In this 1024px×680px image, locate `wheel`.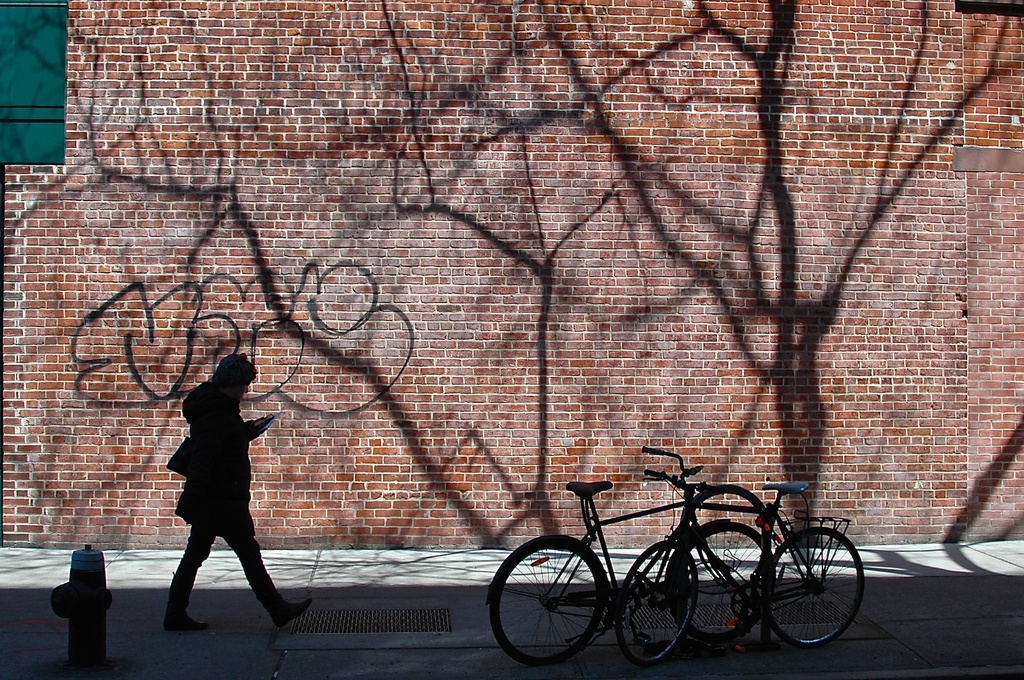
Bounding box: region(488, 535, 610, 668).
